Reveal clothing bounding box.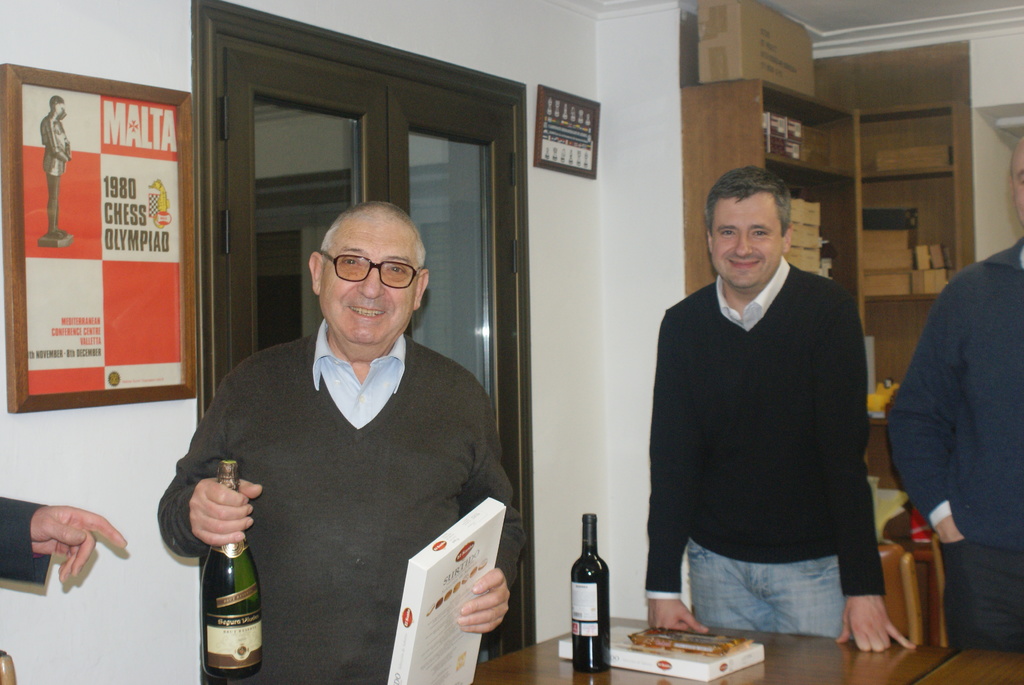
Revealed: [x1=885, y1=233, x2=1023, y2=653].
